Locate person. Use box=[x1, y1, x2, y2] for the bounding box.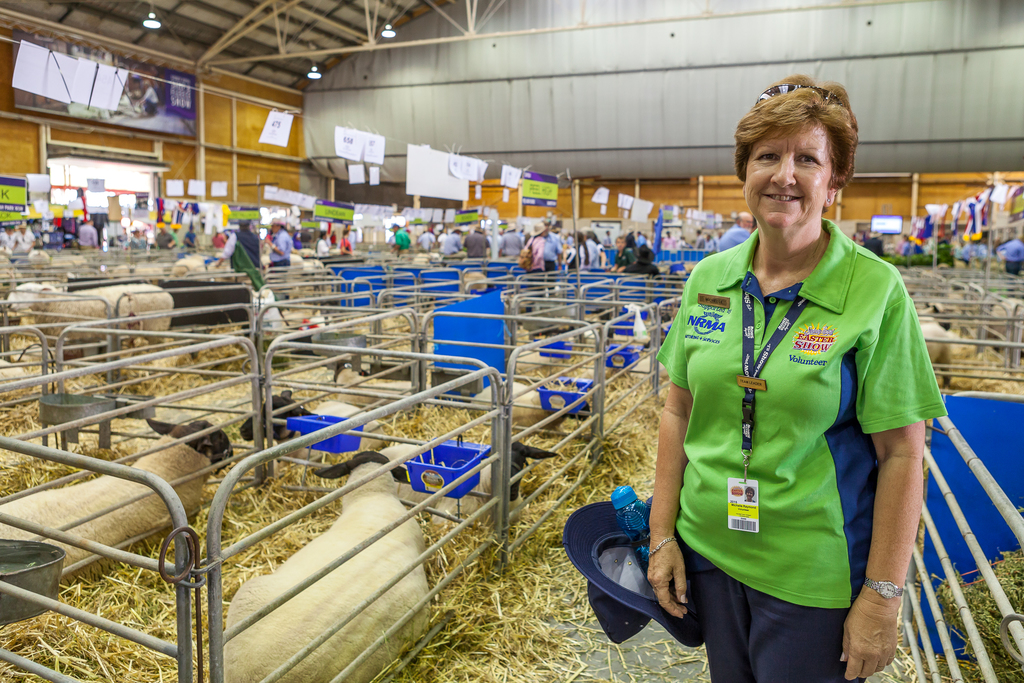
box=[640, 73, 951, 682].
